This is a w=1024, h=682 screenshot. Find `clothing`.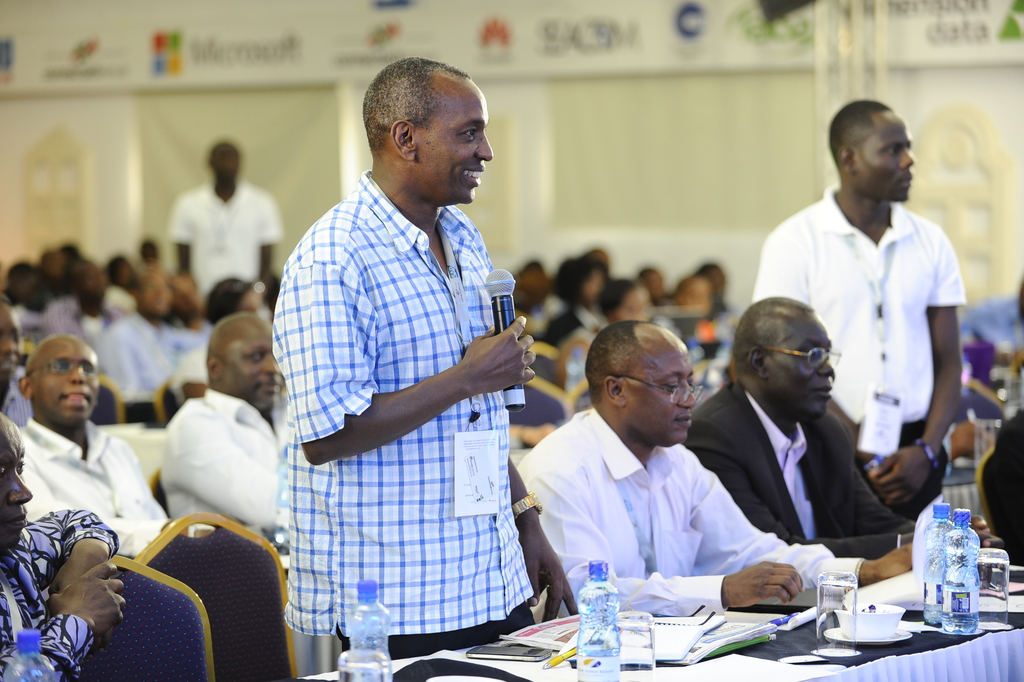
Bounding box: (751, 173, 963, 505).
